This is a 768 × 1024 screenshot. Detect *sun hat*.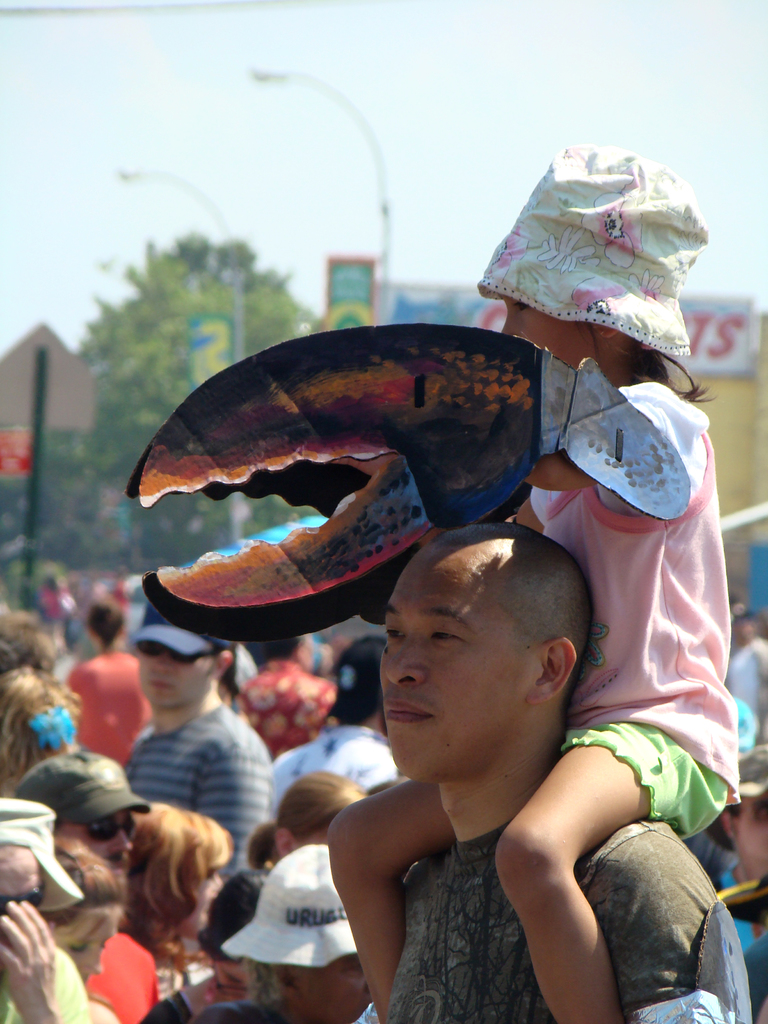
212, 833, 352, 966.
